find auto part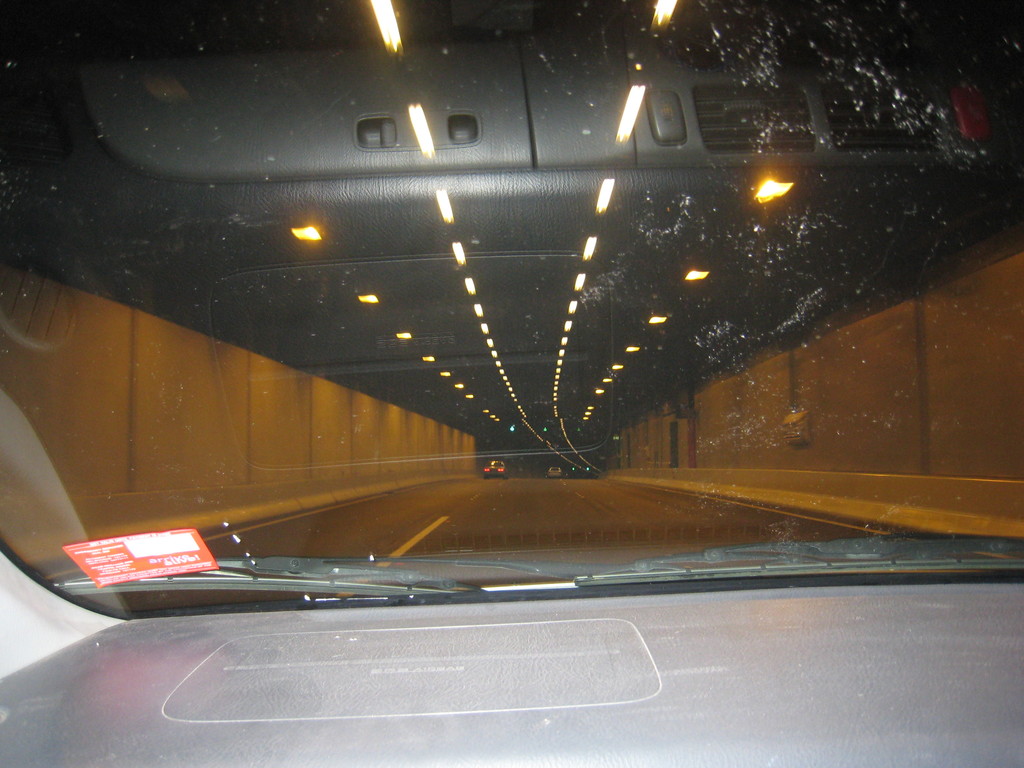
left=47, top=558, right=1023, bottom=631
